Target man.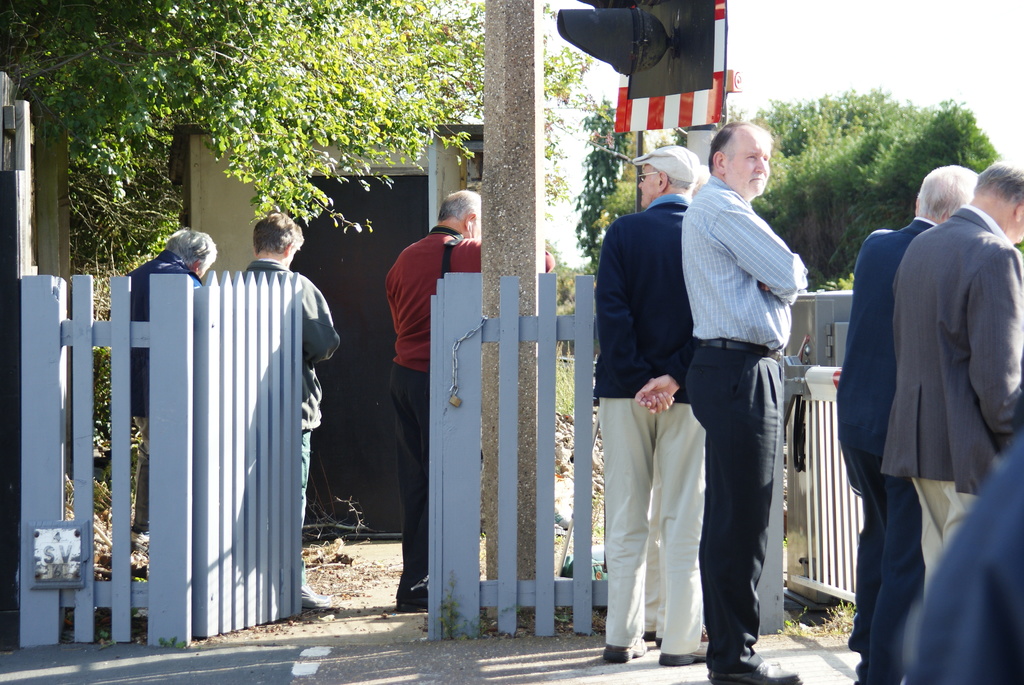
Target region: box(896, 161, 1023, 614).
